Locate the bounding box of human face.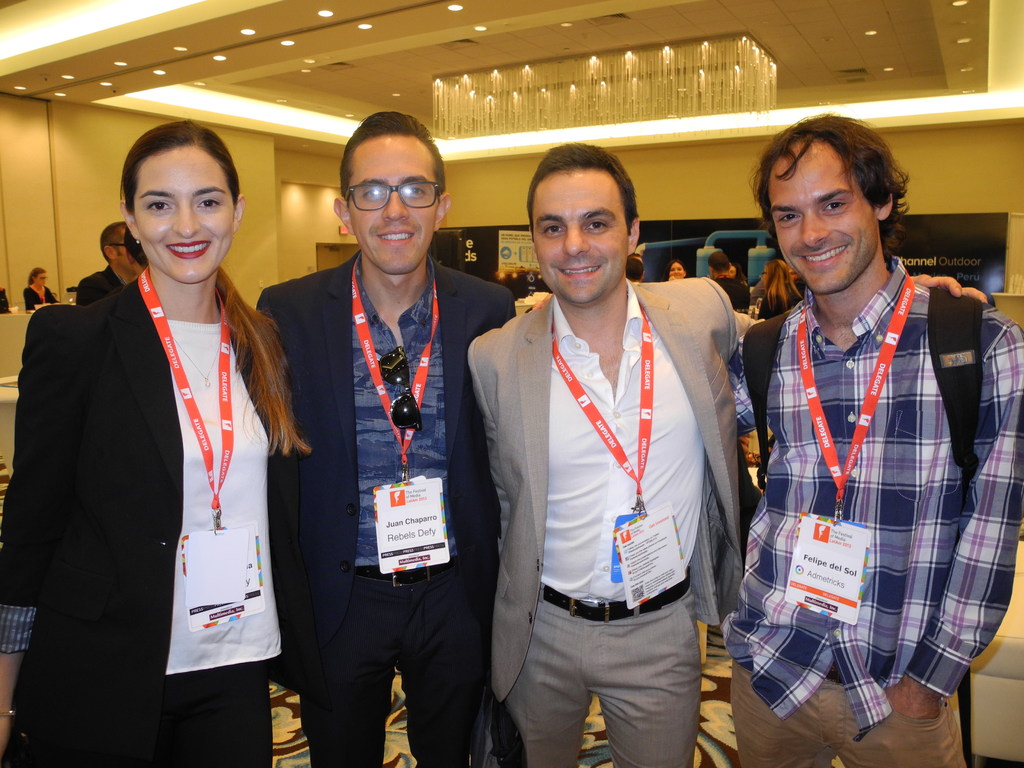
Bounding box: pyautogui.locateOnScreen(131, 145, 235, 281).
